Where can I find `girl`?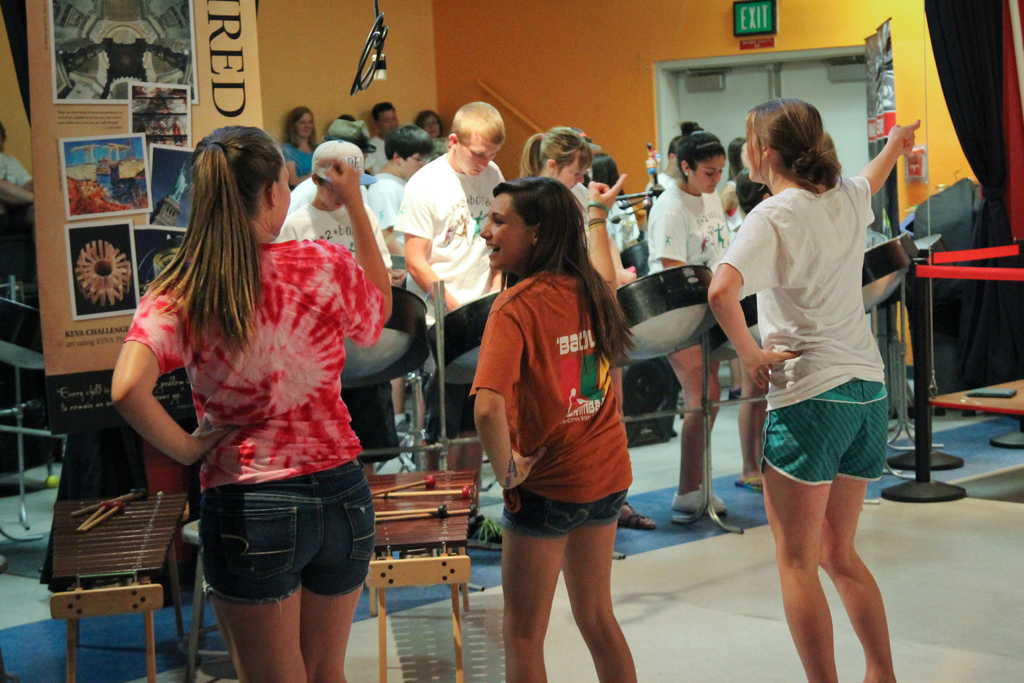
You can find it at bbox(470, 175, 637, 679).
